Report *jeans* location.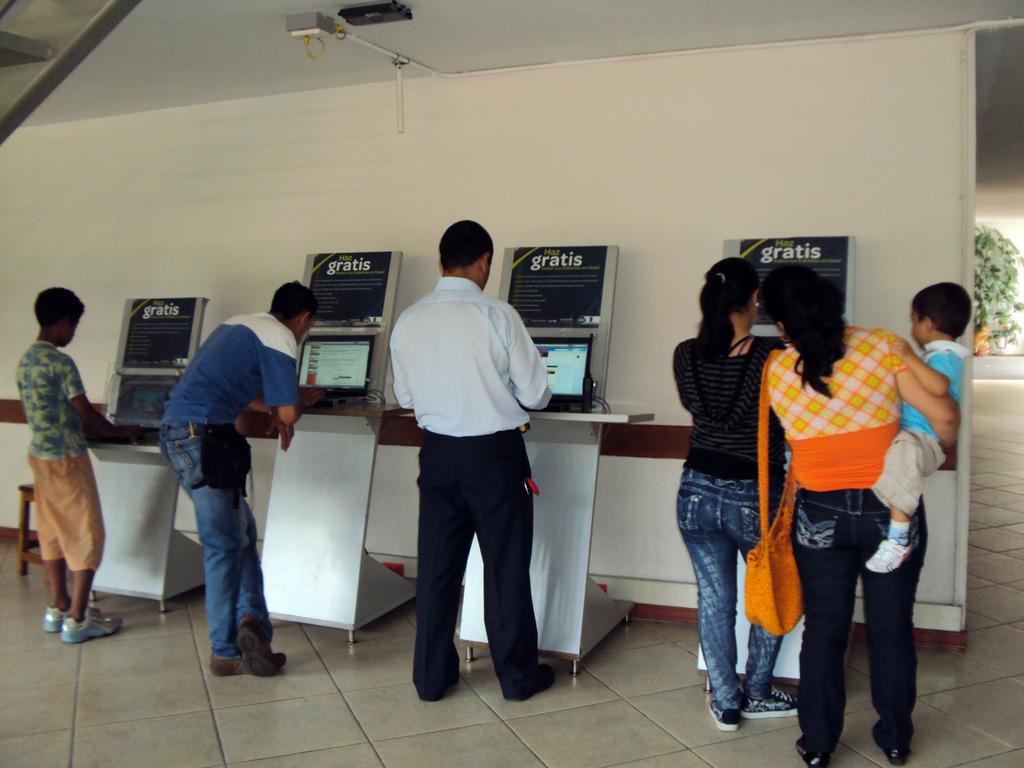
Report: bbox=(152, 437, 260, 666).
